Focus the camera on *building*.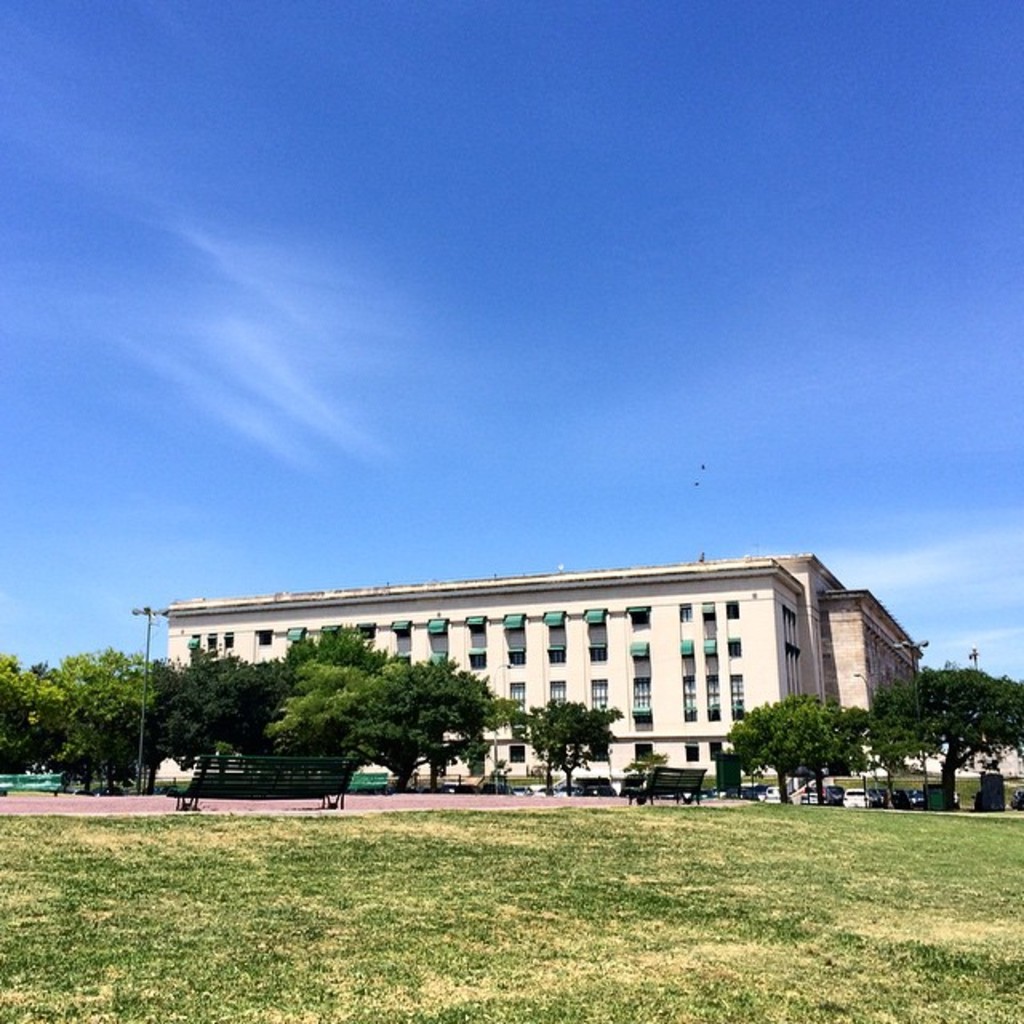
Focus region: (157, 549, 928, 782).
